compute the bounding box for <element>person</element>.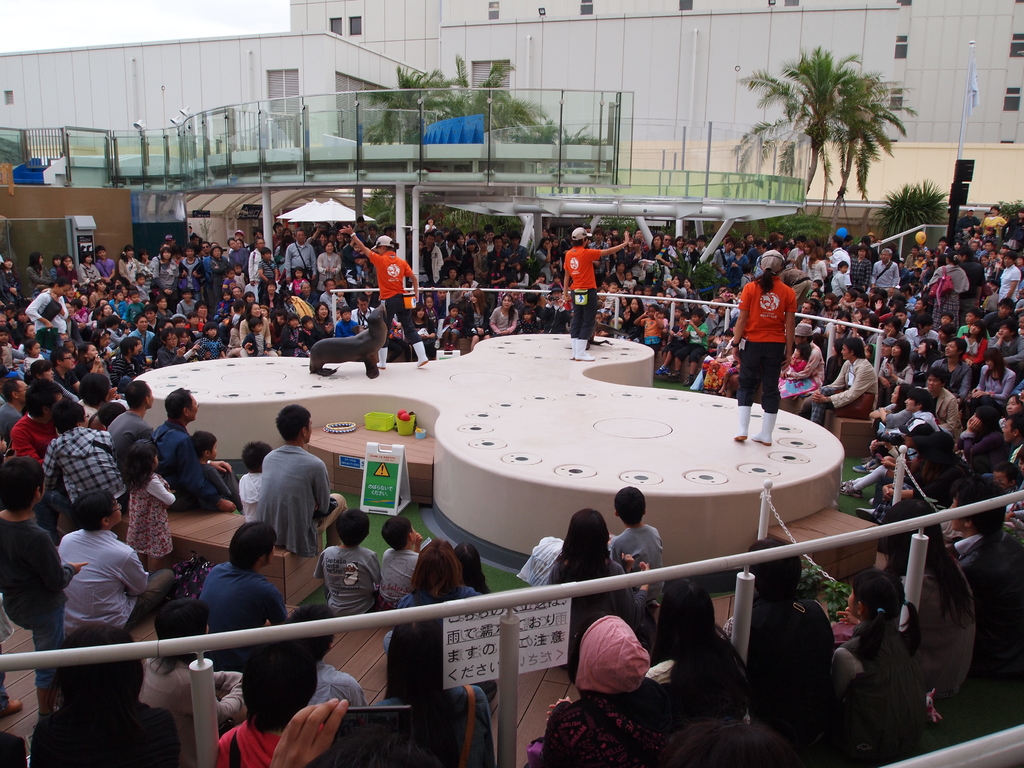
locate(5, 380, 61, 472).
